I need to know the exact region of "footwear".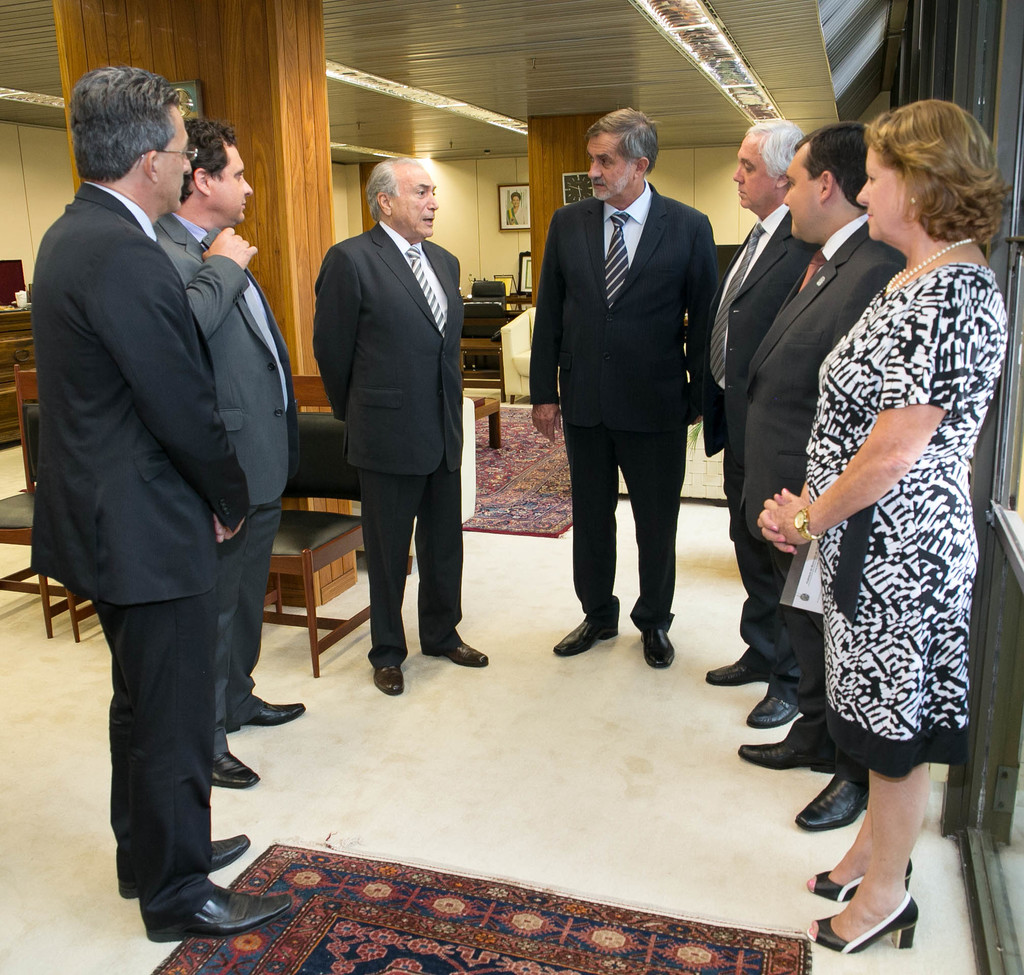
Region: box=[745, 689, 801, 727].
